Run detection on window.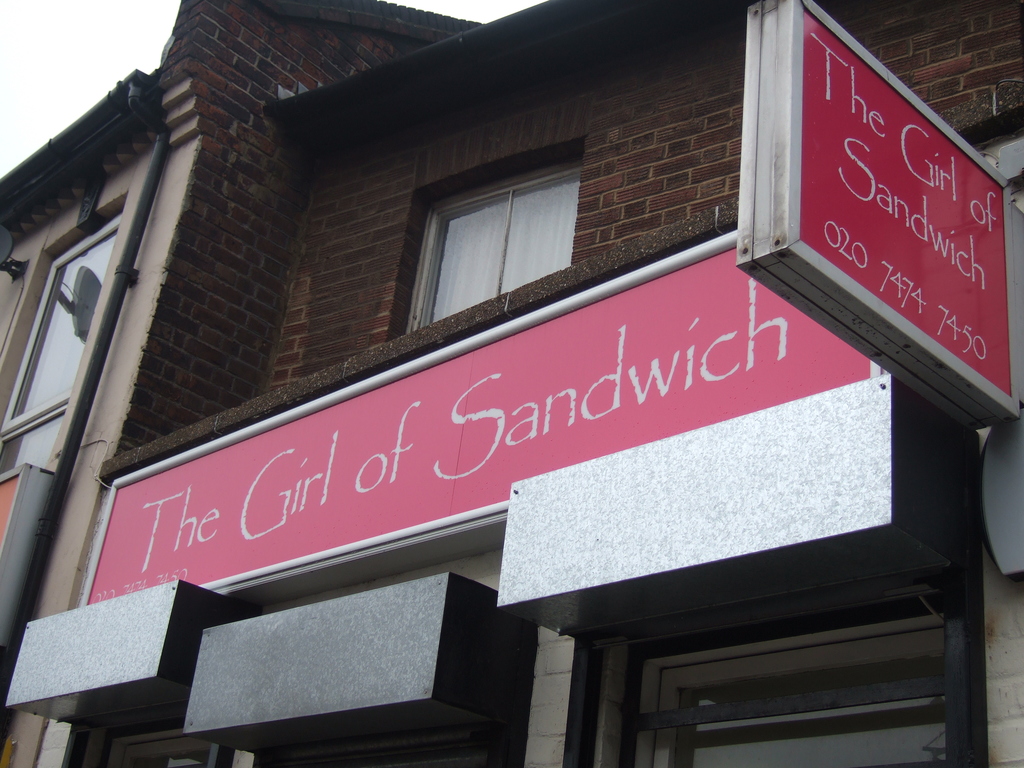
Result: rect(396, 136, 631, 297).
